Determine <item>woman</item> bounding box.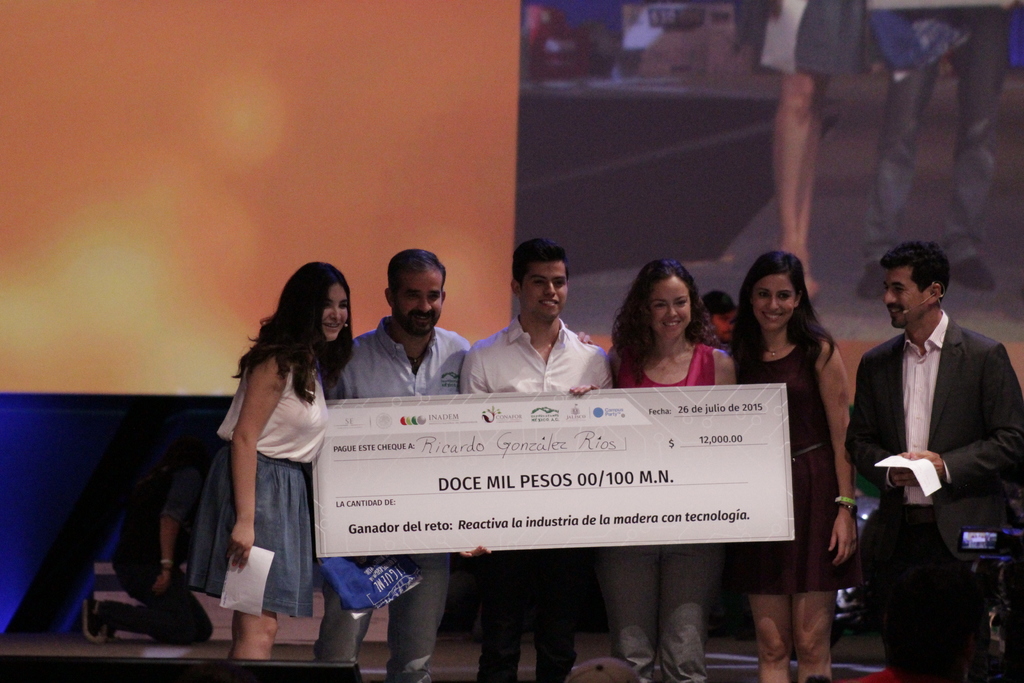
Determined: x1=209, y1=261, x2=353, y2=667.
